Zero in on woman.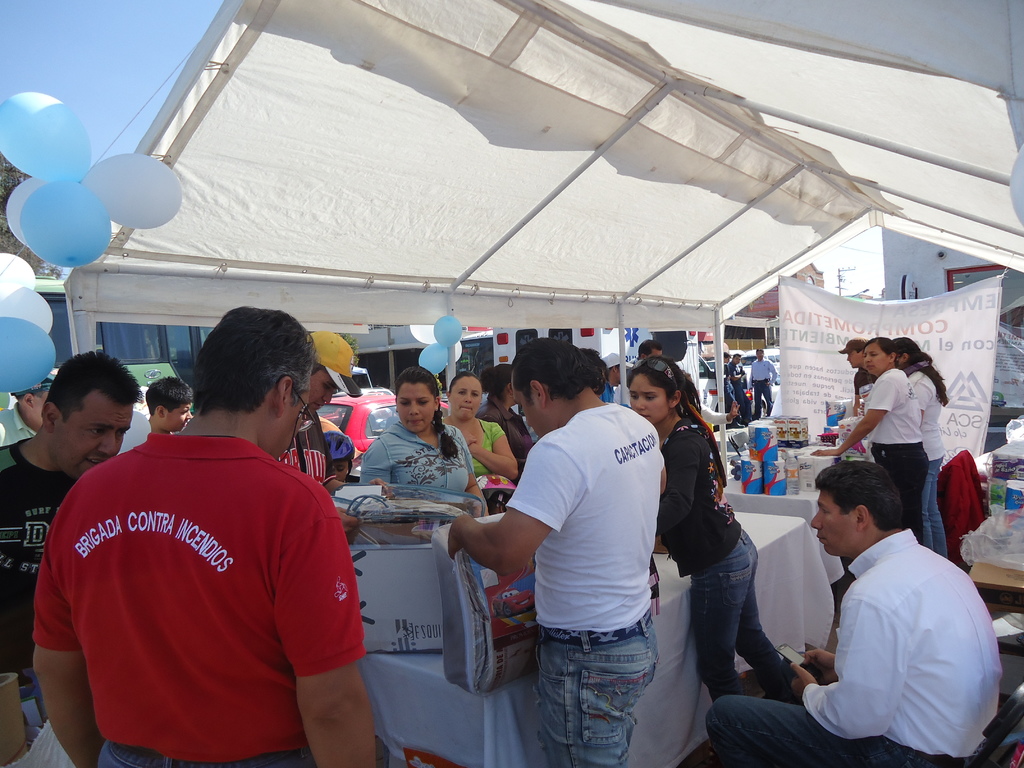
Zeroed in: region(631, 371, 745, 672).
